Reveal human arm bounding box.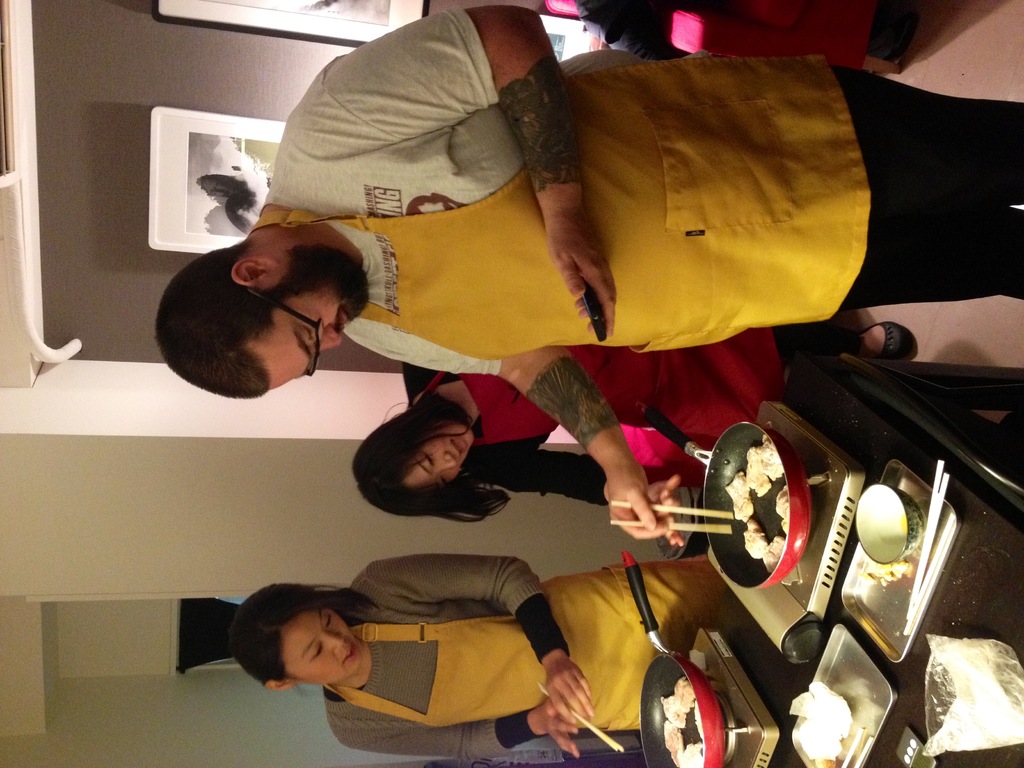
Revealed: crop(317, 4, 615, 344).
